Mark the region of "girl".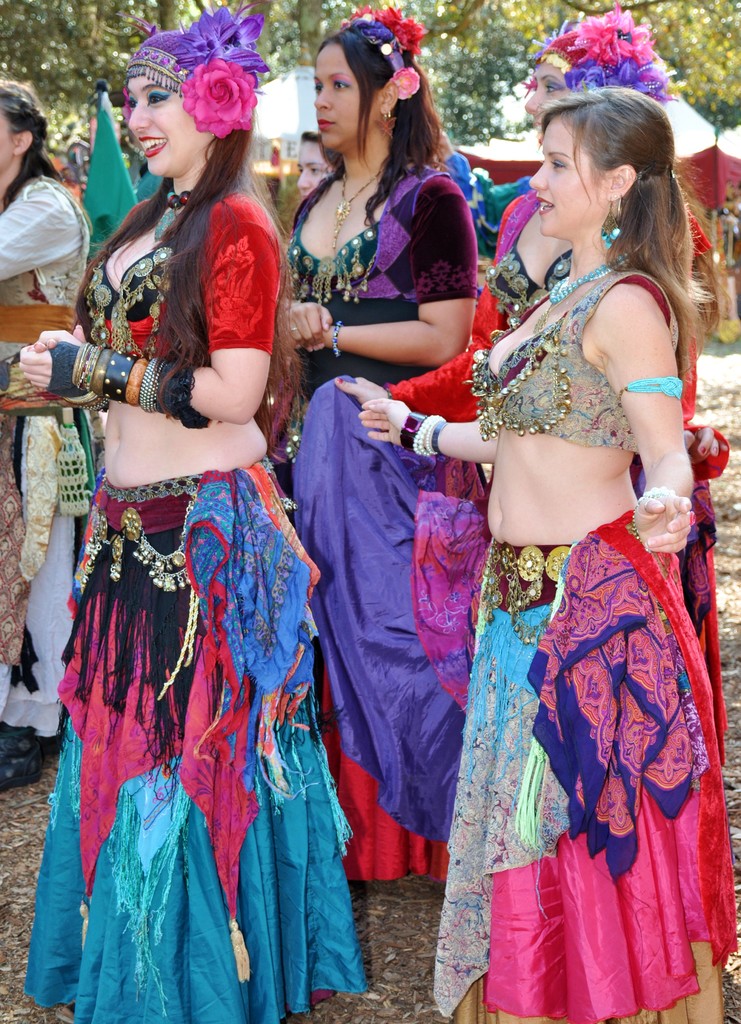
Region: l=21, t=0, r=370, b=1023.
